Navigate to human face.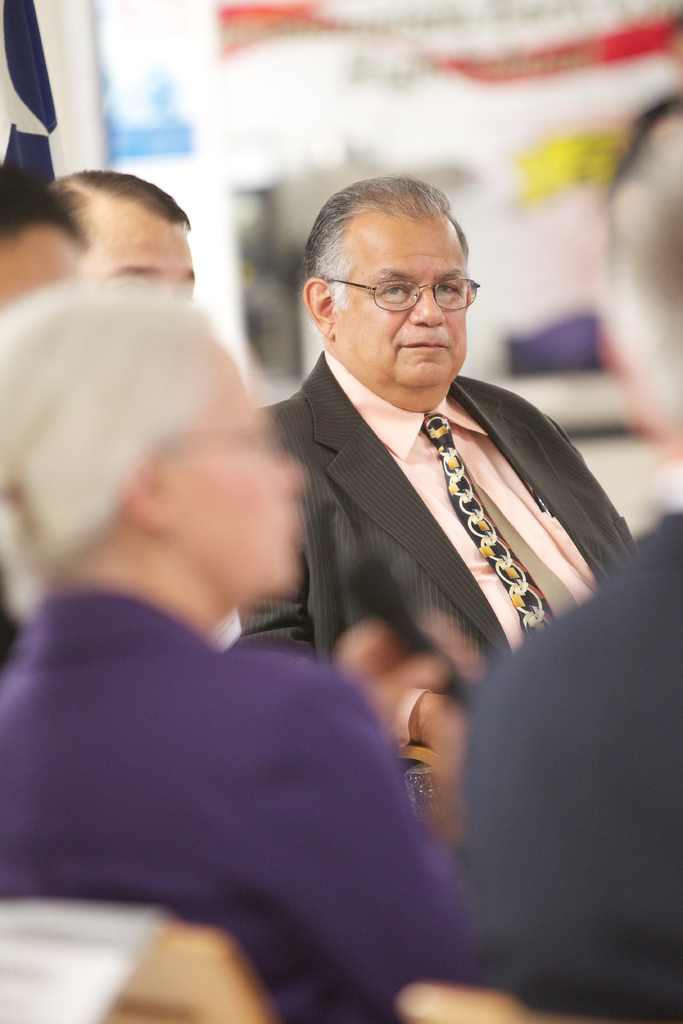
Navigation target: bbox(337, 211, 470, 392).
